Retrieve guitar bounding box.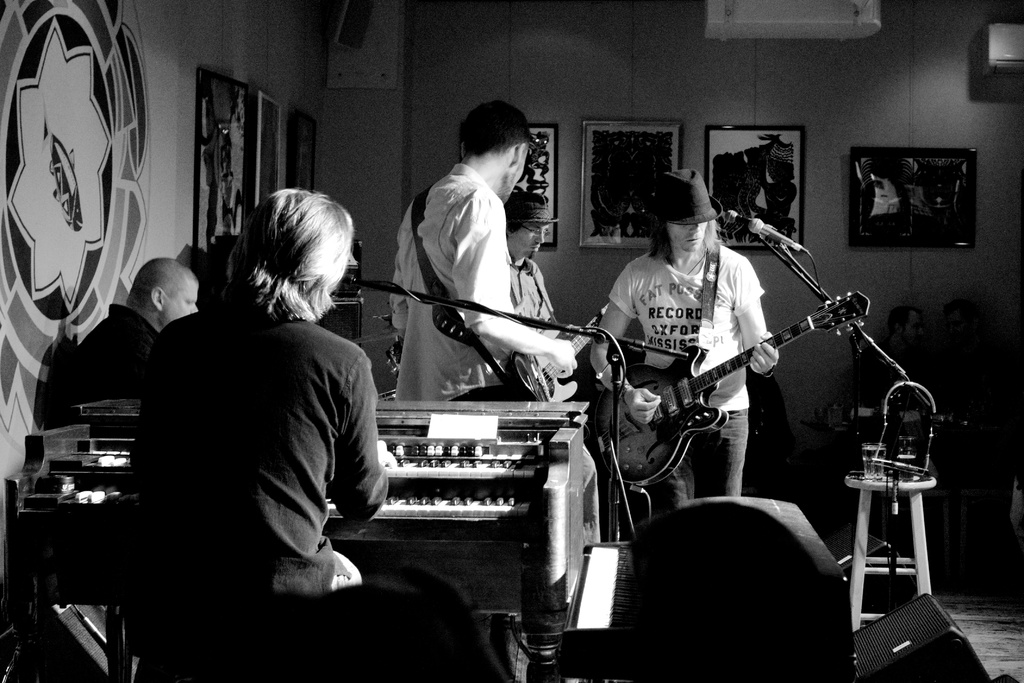
Bounding box: 504:300:613:404.
